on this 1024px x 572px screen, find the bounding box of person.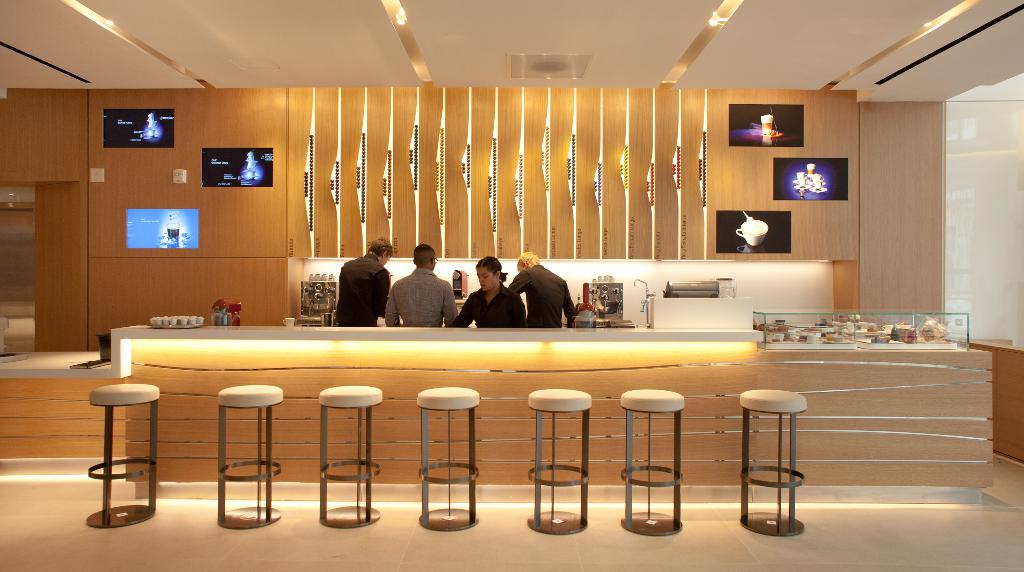
Bounding box: bbox(381, 241, 462, 331).
